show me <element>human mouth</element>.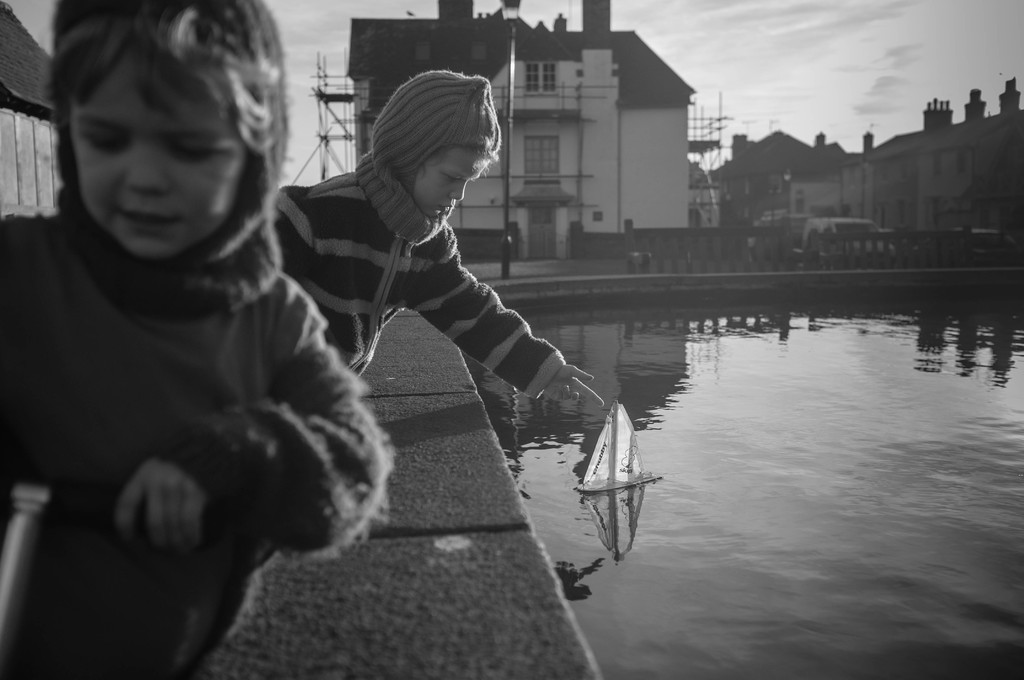
<element>human mouth</element> is here: box=[121, 211, 175, 233].
